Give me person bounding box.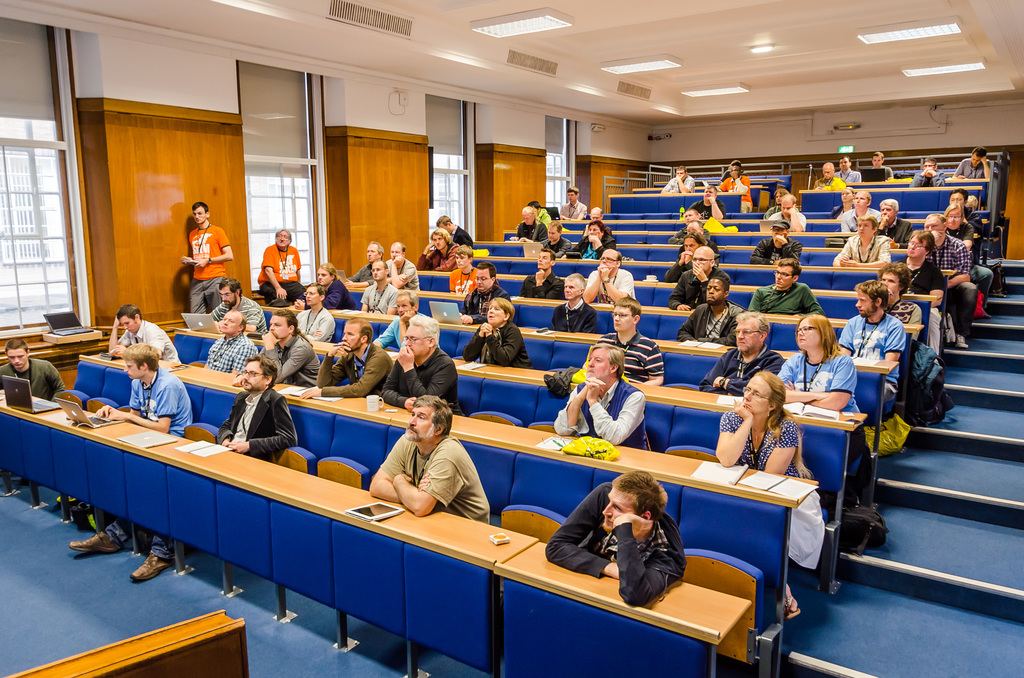
l=300, t=264, r=360, b=313.
